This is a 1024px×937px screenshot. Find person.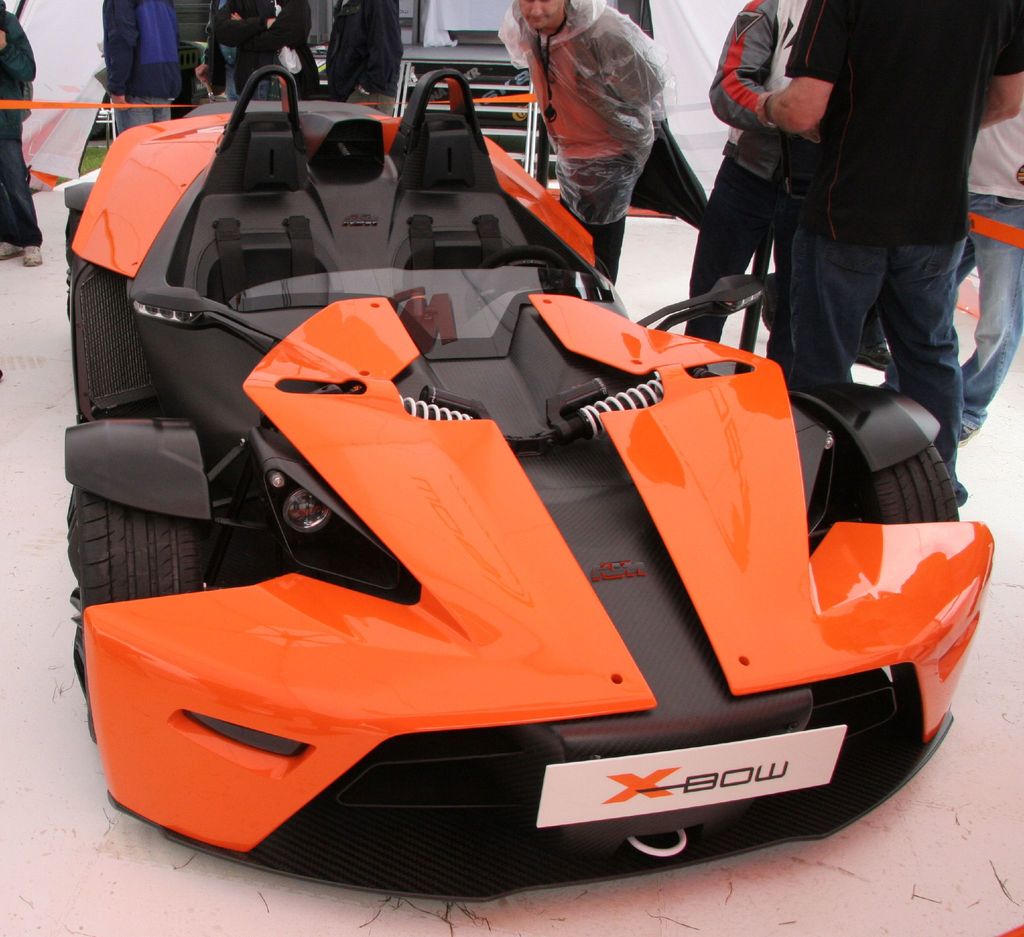
Bounding box: [x1=105, y1=0, x2=192, y2=133].
